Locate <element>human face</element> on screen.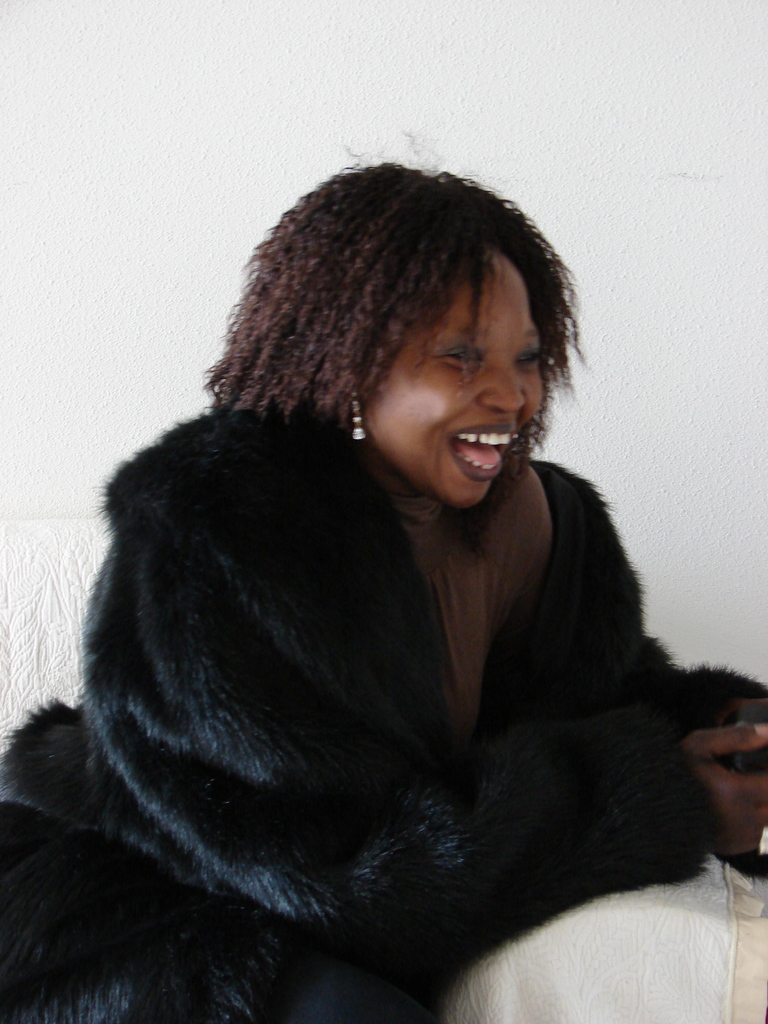
On screen at [left=363, top=261, right=543, bottom=509].
